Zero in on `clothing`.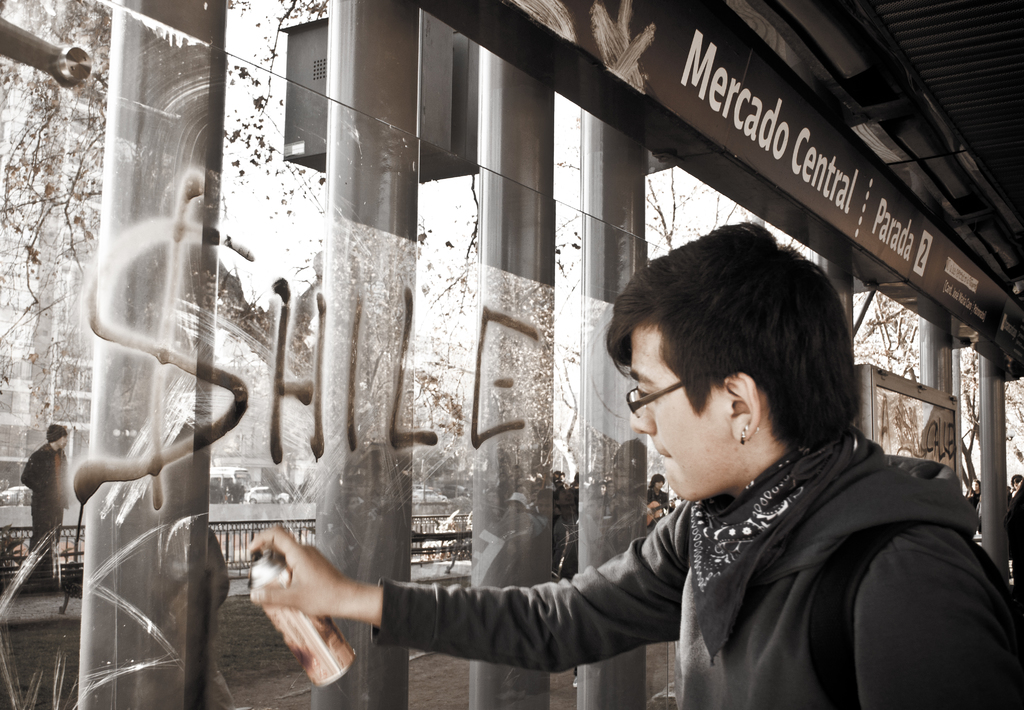
Zeroed in: l=371, t=430, r=1023, b=709.
